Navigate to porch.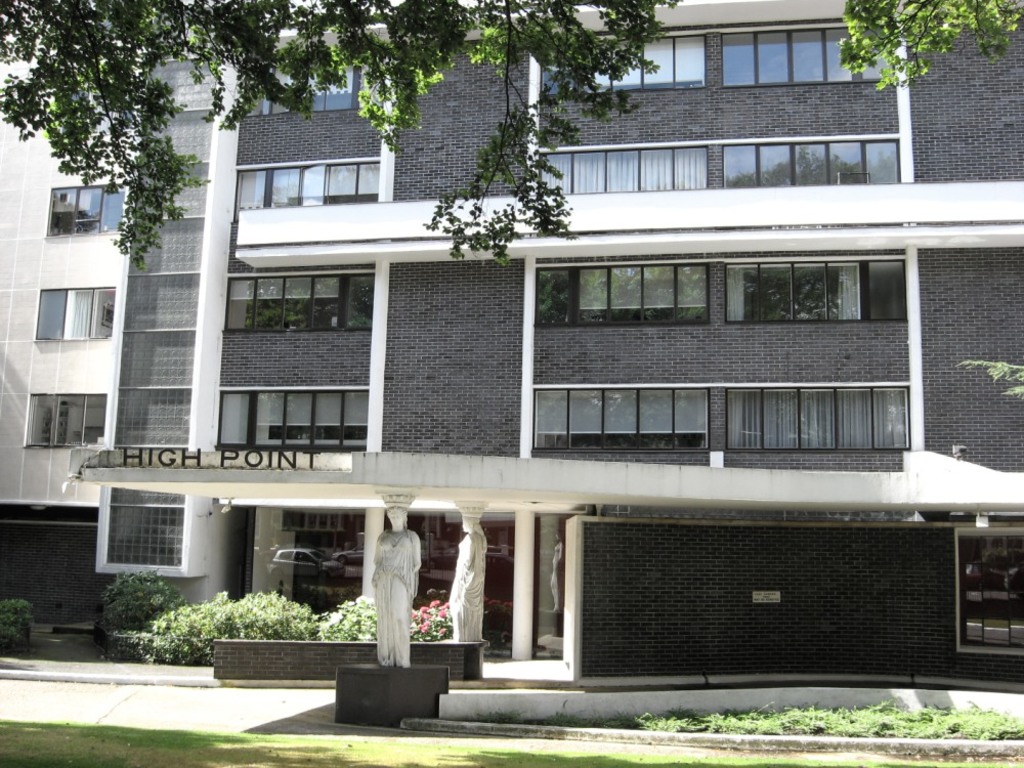
Navigation target: pyautogui.locateOnScreen(97, 612, 272, 655).
